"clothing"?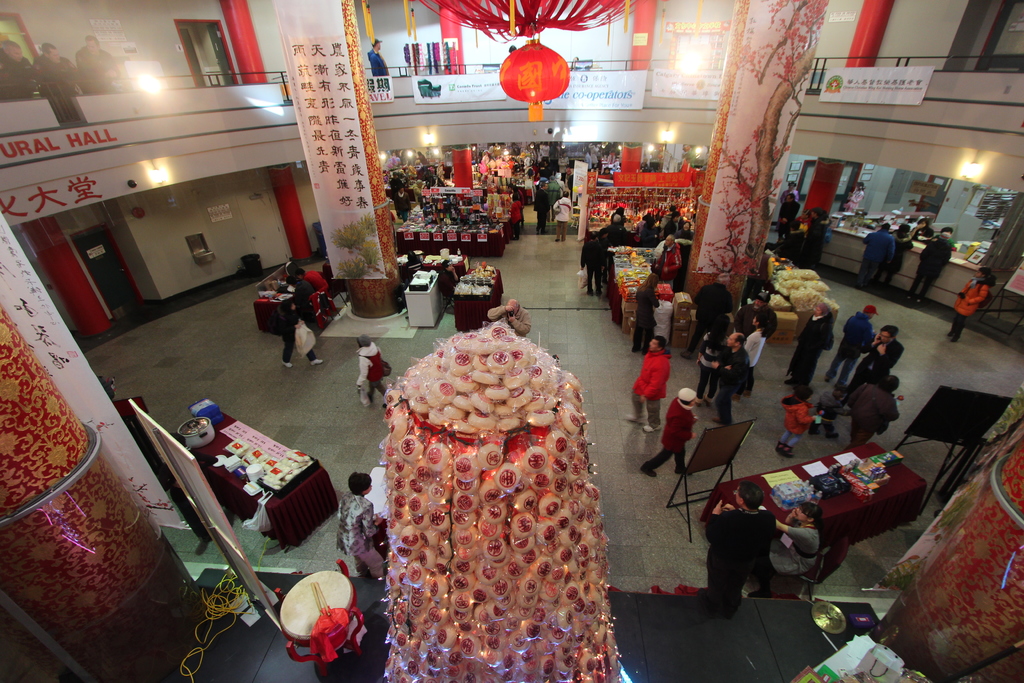
77,45,122,93
